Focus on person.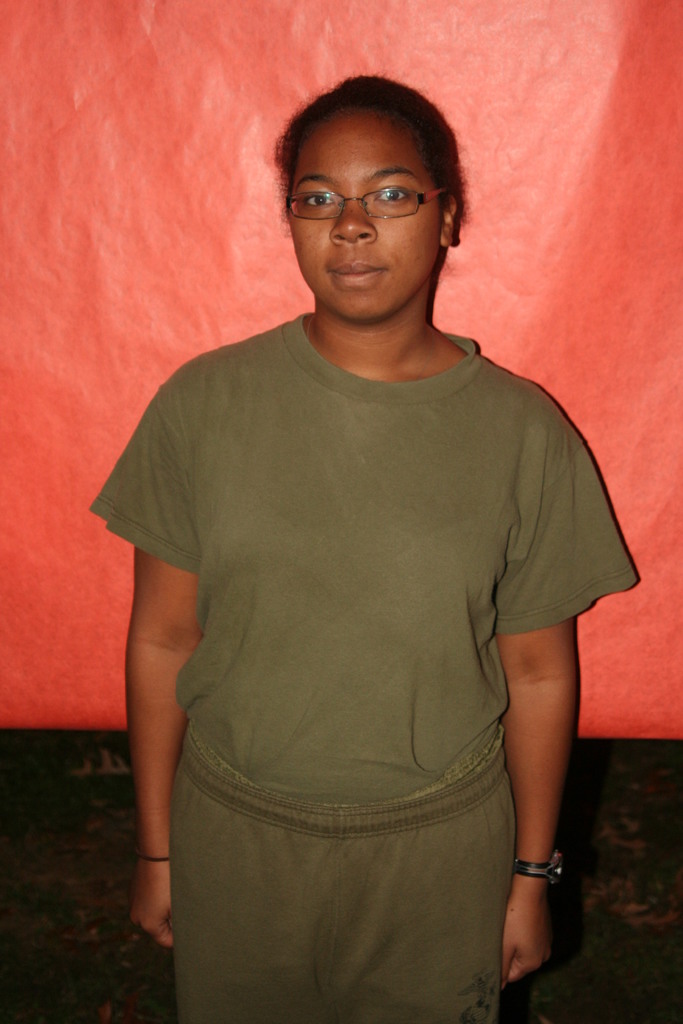
Focused at (101, 83, 668, 996).
